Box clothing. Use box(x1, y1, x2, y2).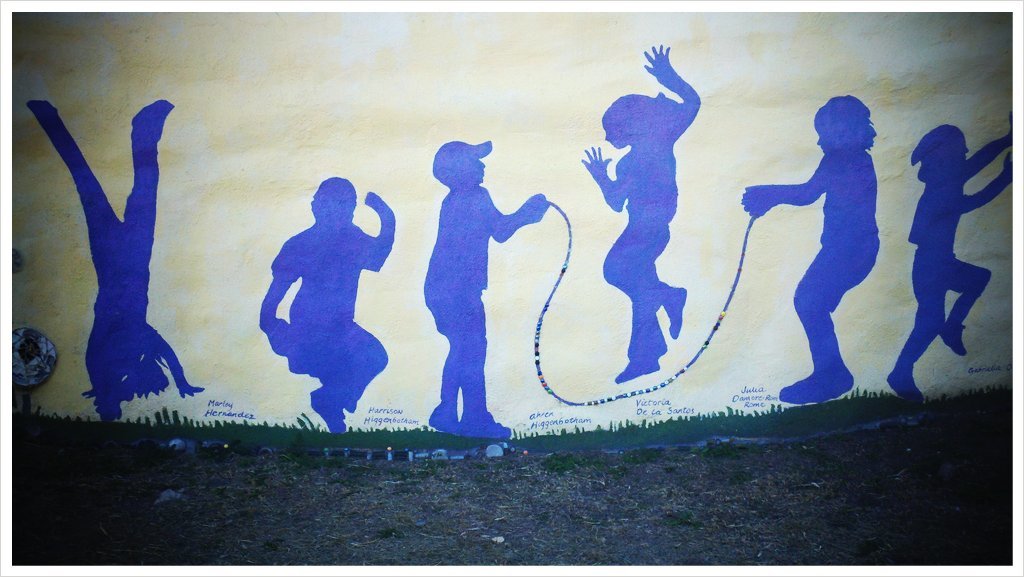
box(258, 178, 383, 414).
